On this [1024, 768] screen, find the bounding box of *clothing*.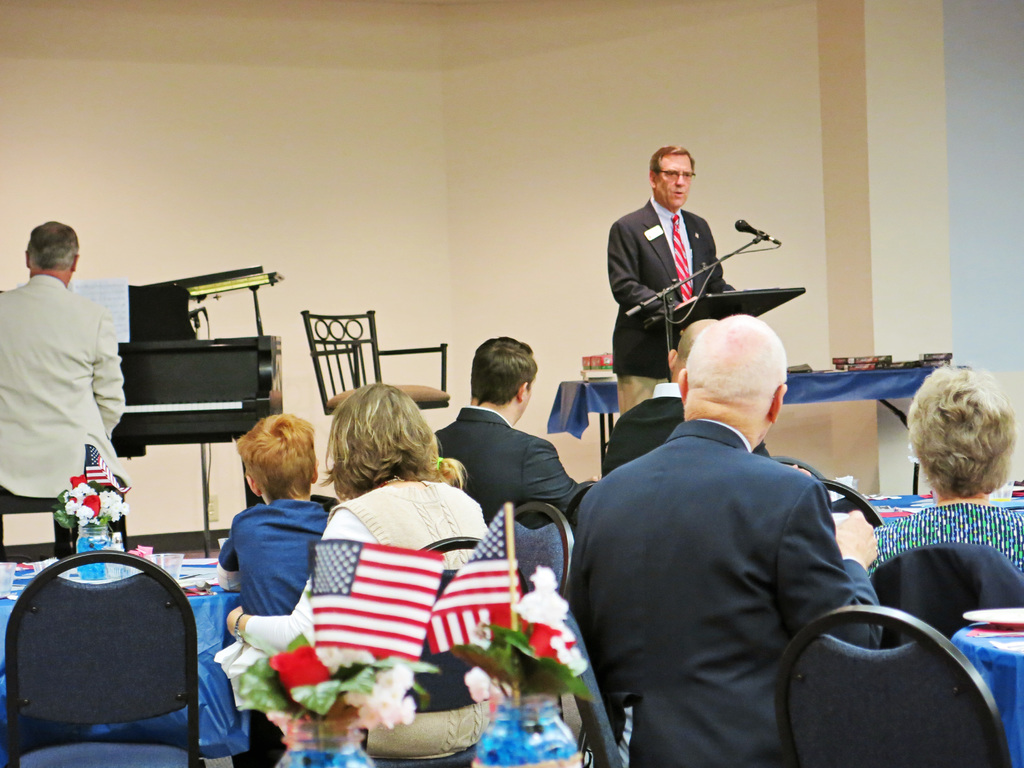
Bounding box: 562,412,890,766.
